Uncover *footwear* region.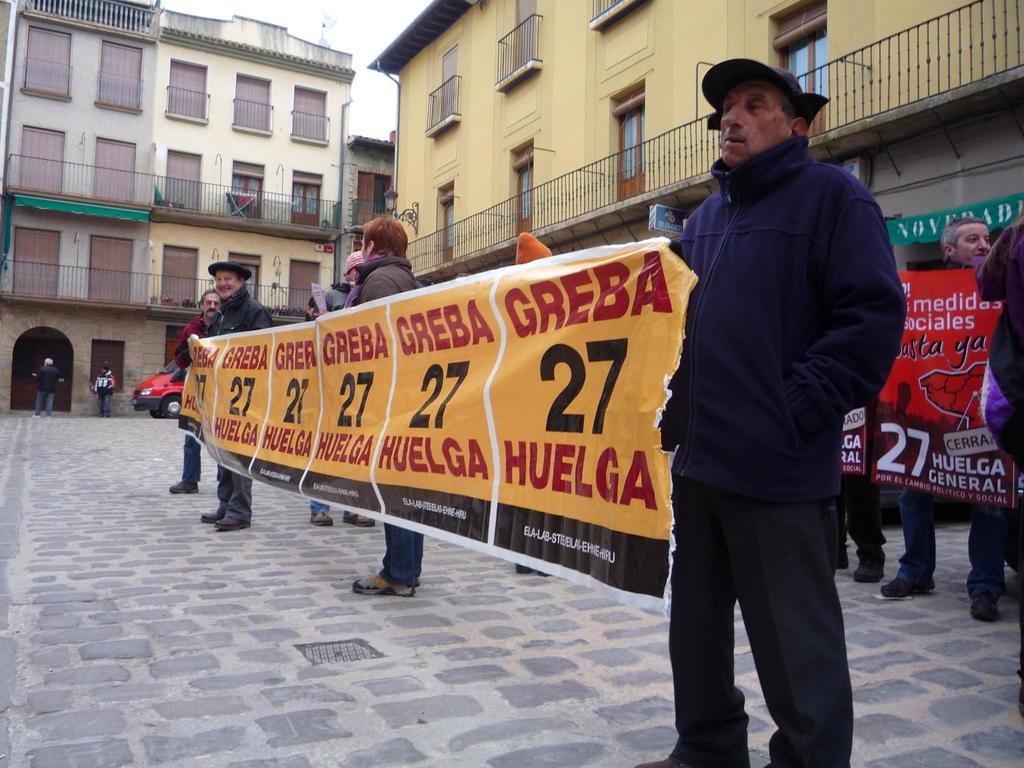
Uncovered: bbox=[355, 573, 409, 598].
